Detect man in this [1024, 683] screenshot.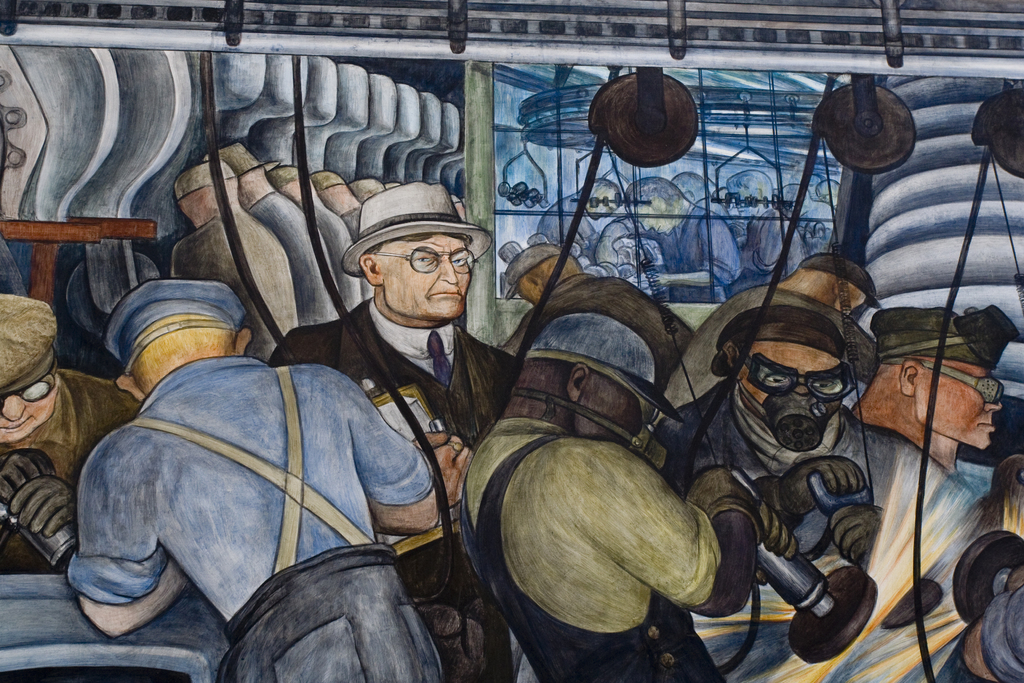
Detection: (x1=500, y1=241, x2=700, y2=393).
